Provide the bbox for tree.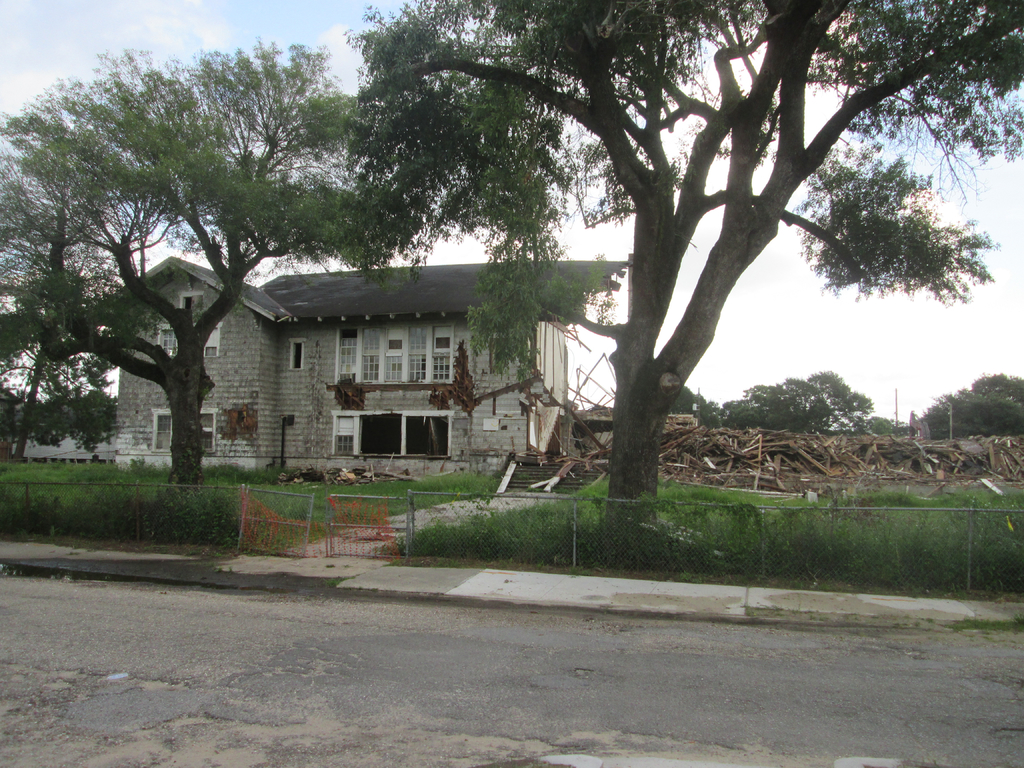
<region>0, 33, 424, 484</region>.
